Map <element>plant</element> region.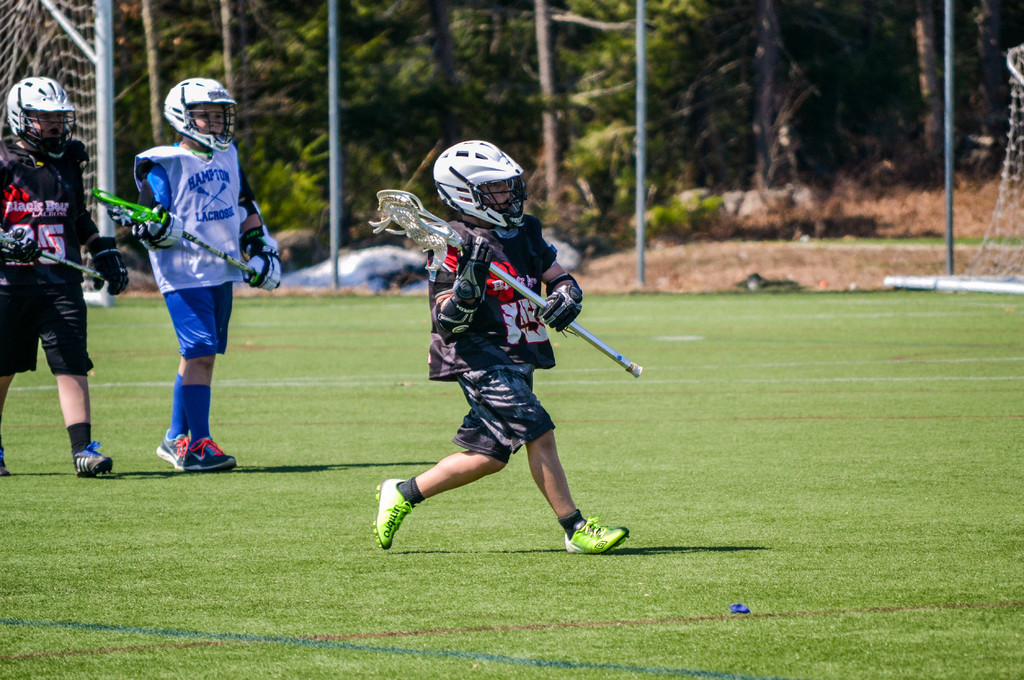
Mapped to 627, 189, 727, 238.
